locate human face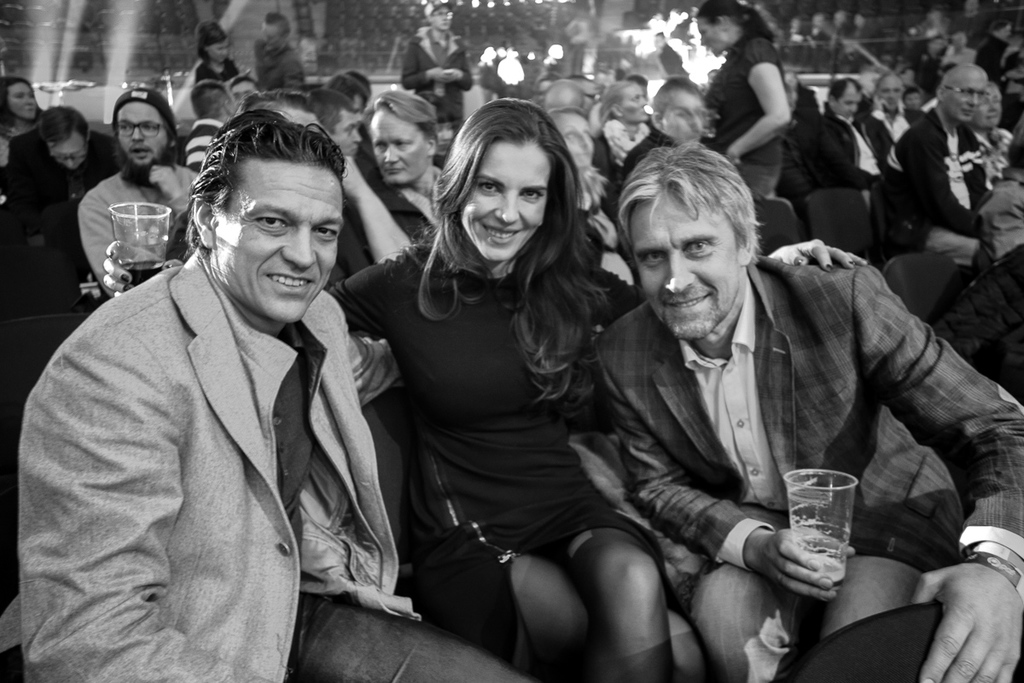
select_region(835, 88, 860, 120)
